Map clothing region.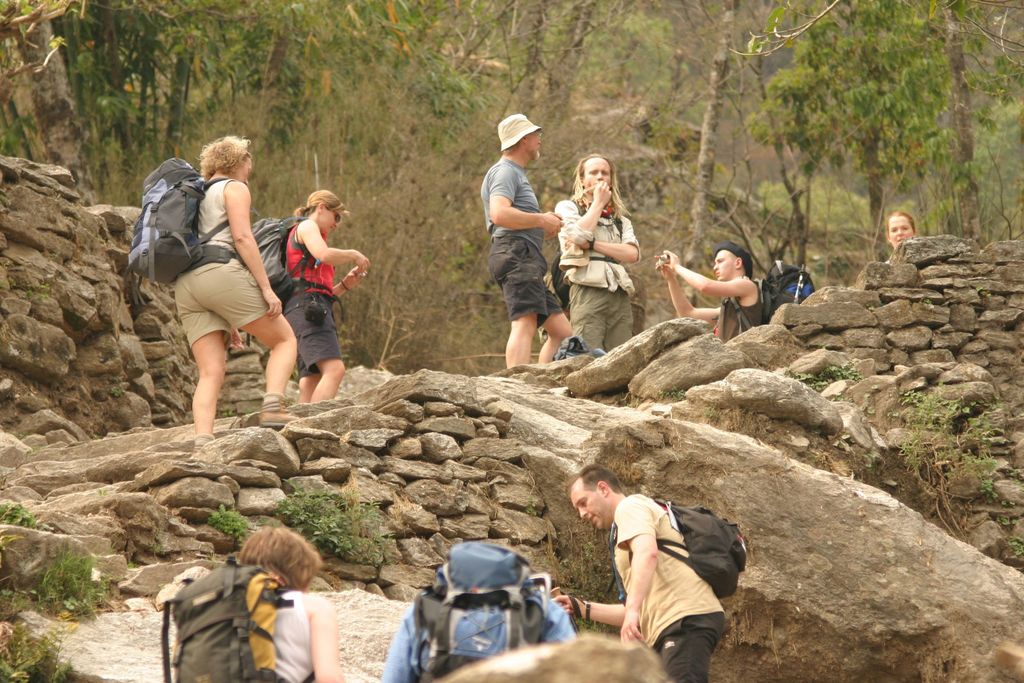
Mapped to (x1=280, y1=222, x2=345, y2=386).
